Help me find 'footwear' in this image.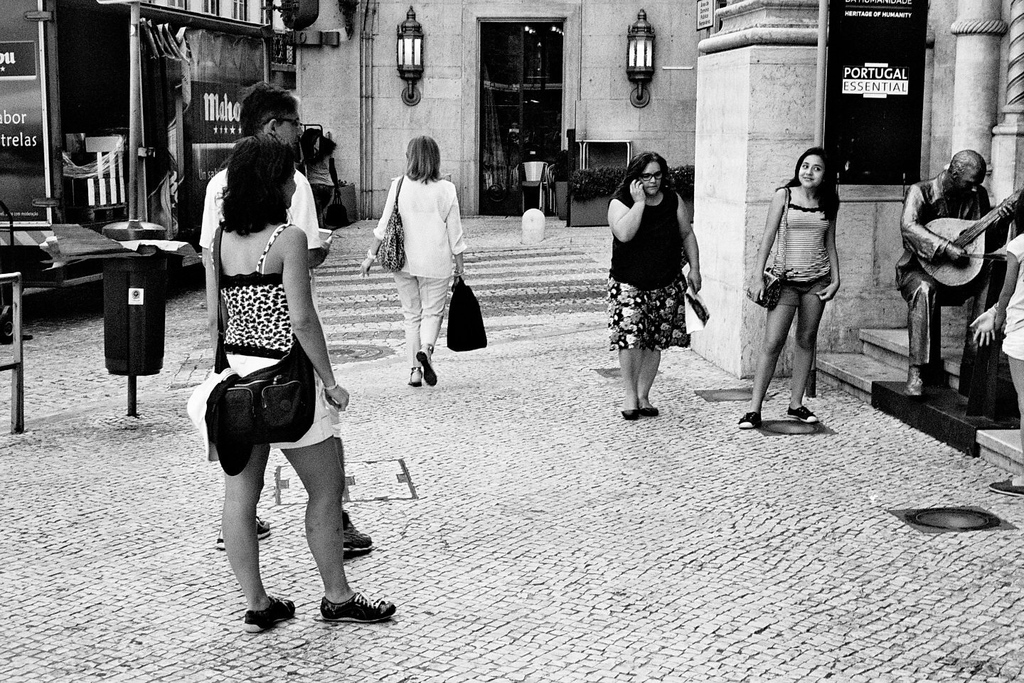
Found it: [left=905, top=368, right=921, bottom=397].
